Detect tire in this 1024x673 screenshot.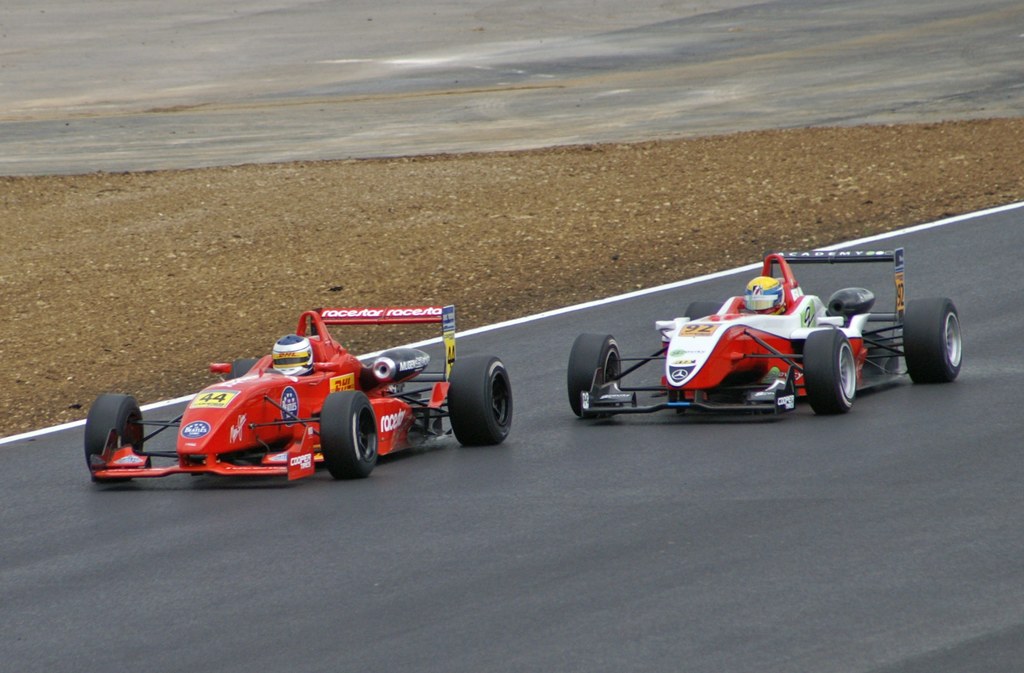
Detection: bbox=[319, 392, 378, 479].
